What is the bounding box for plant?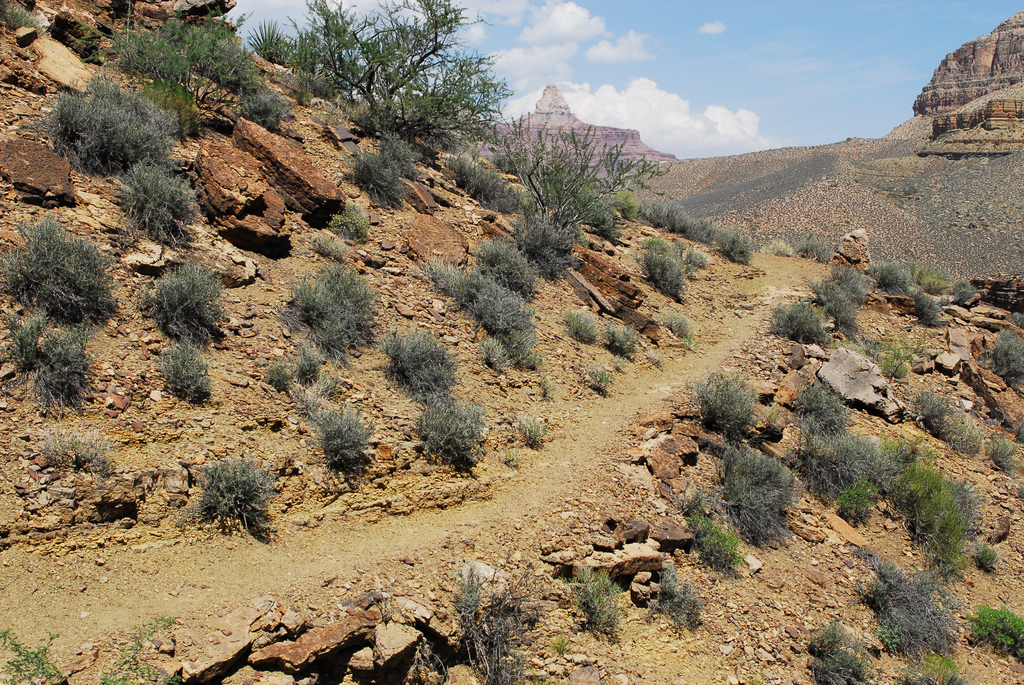
(left=646, top=205, right=724, bottom=248).
